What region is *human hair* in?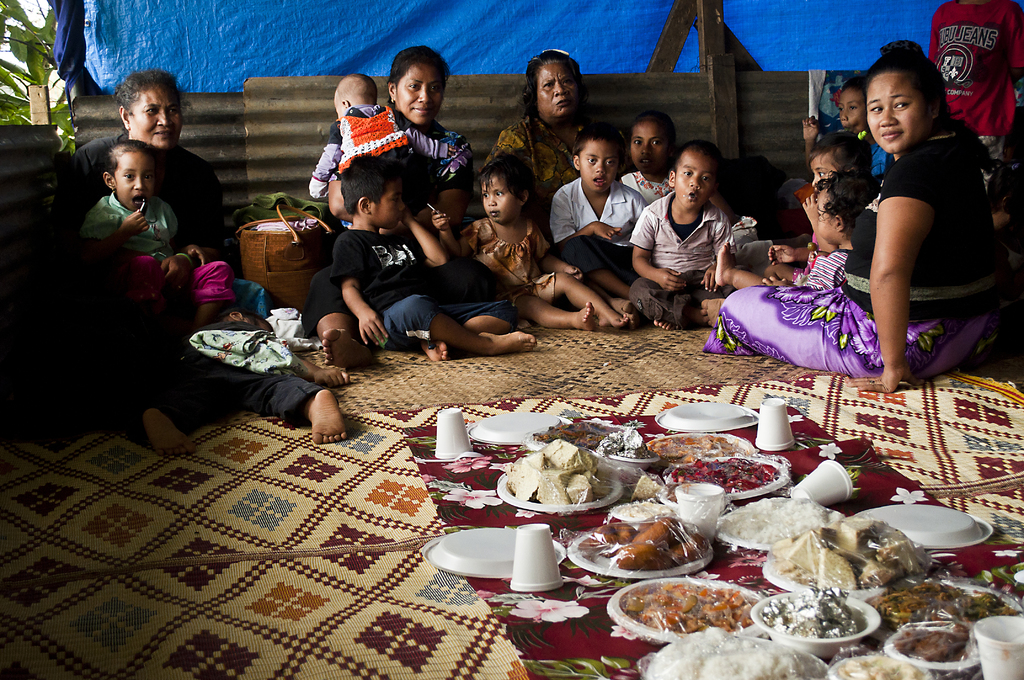
<region>516, 49, 589, 125</region>.
